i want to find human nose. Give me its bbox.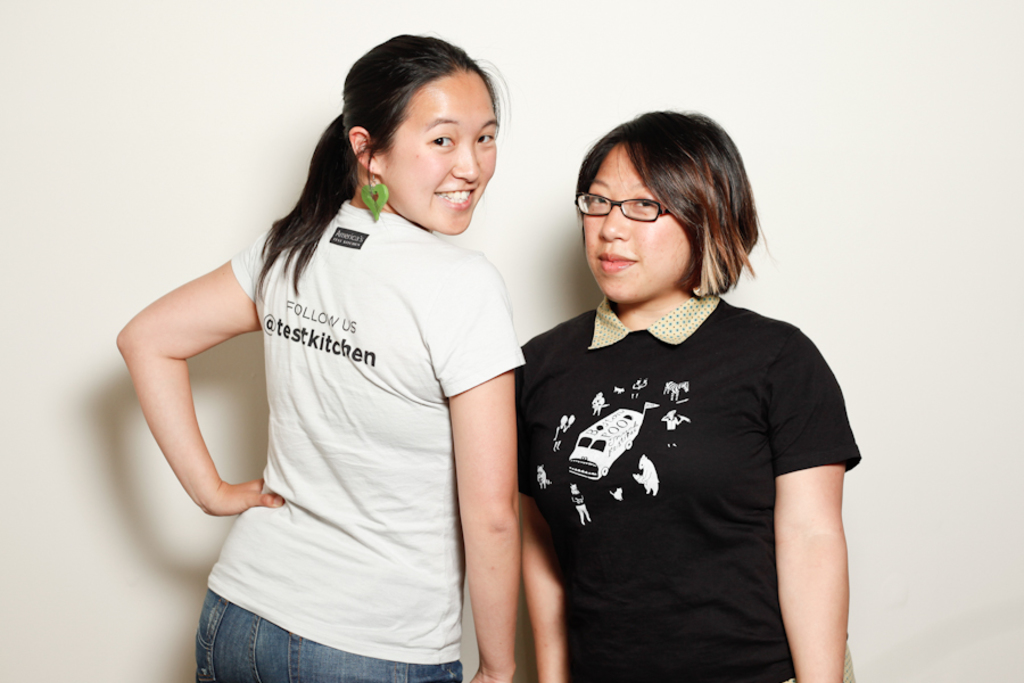
<bbox>597, 208, 628, 245</bbox>.
